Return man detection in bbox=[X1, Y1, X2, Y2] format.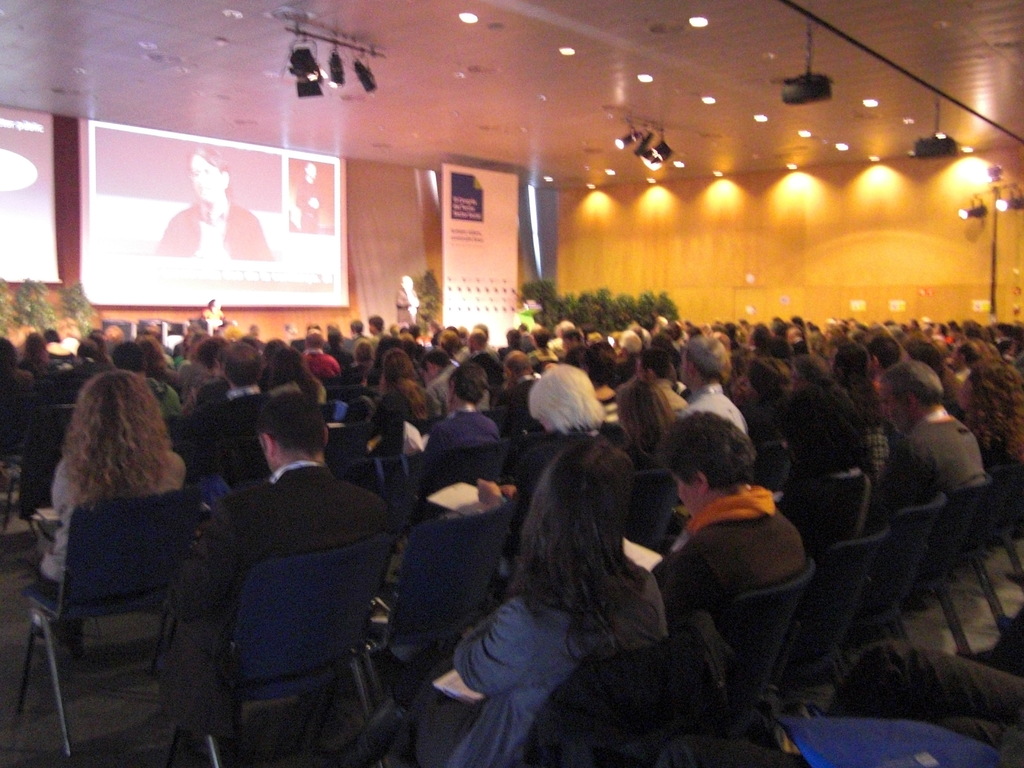
bbox=[432, 346, 501, 418].
